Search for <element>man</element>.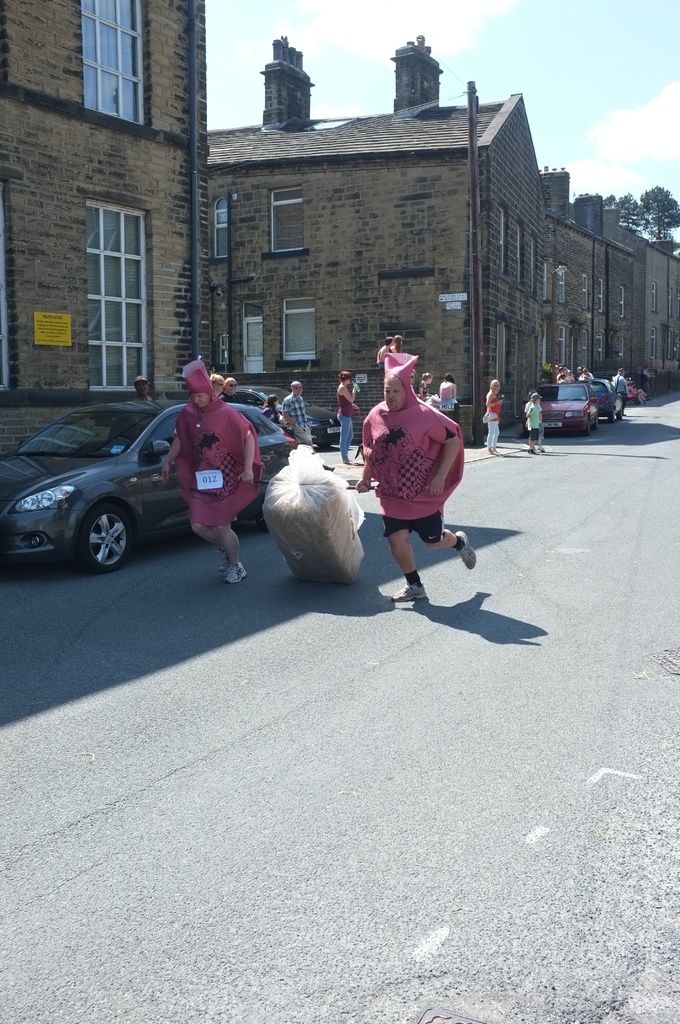
Found at 574, 365, 583, 378.
